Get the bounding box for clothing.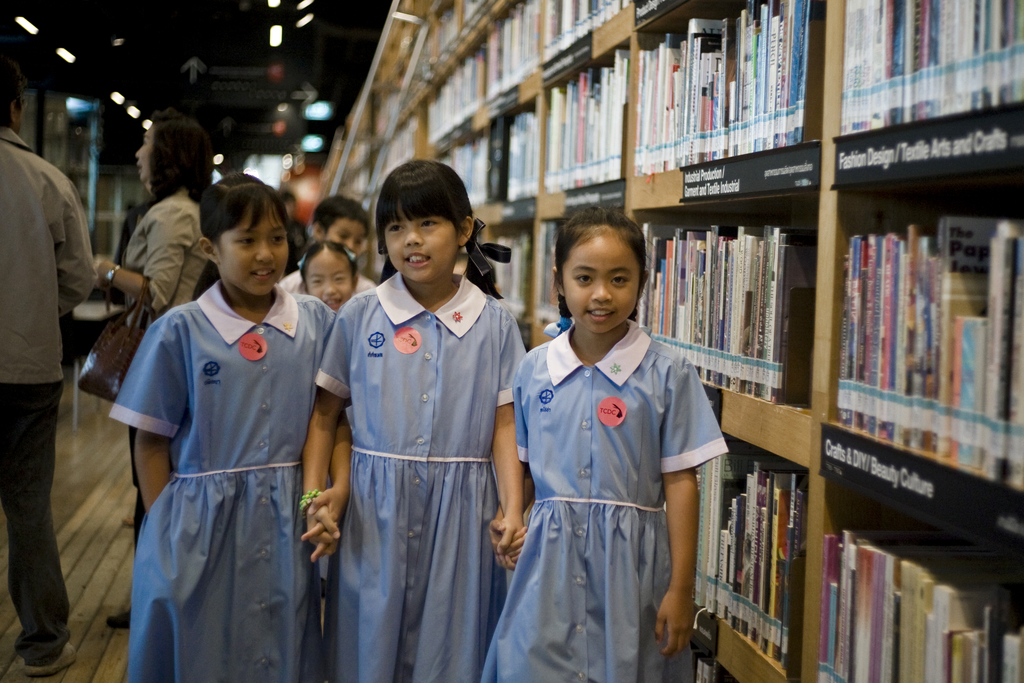
box=[0, 119, 93, 655].
